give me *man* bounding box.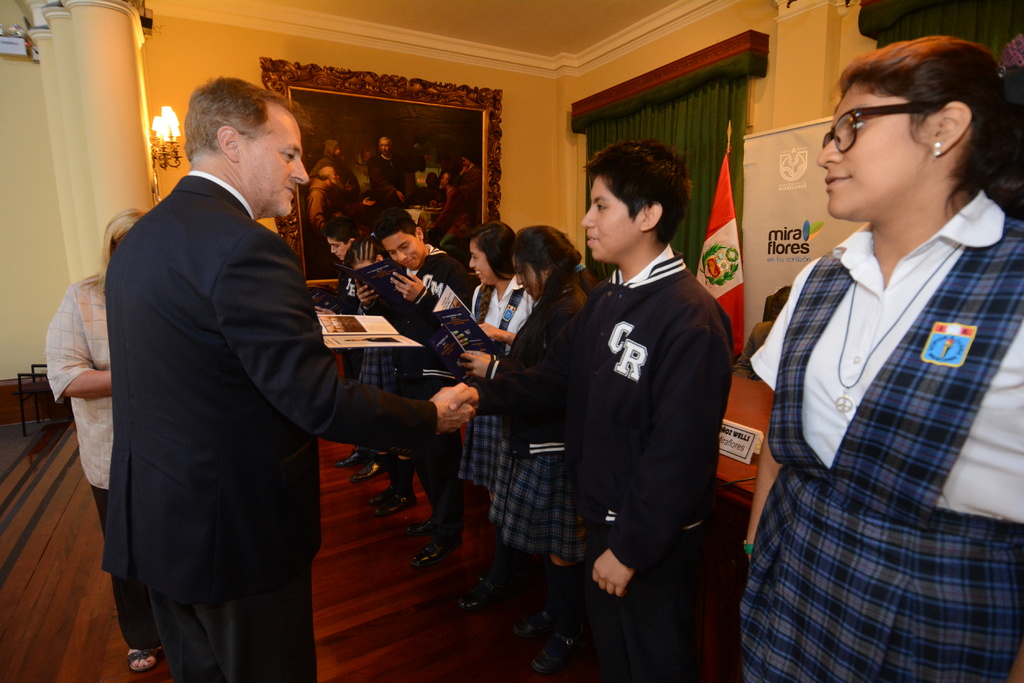
bbox(376, 207, 470, 576).
